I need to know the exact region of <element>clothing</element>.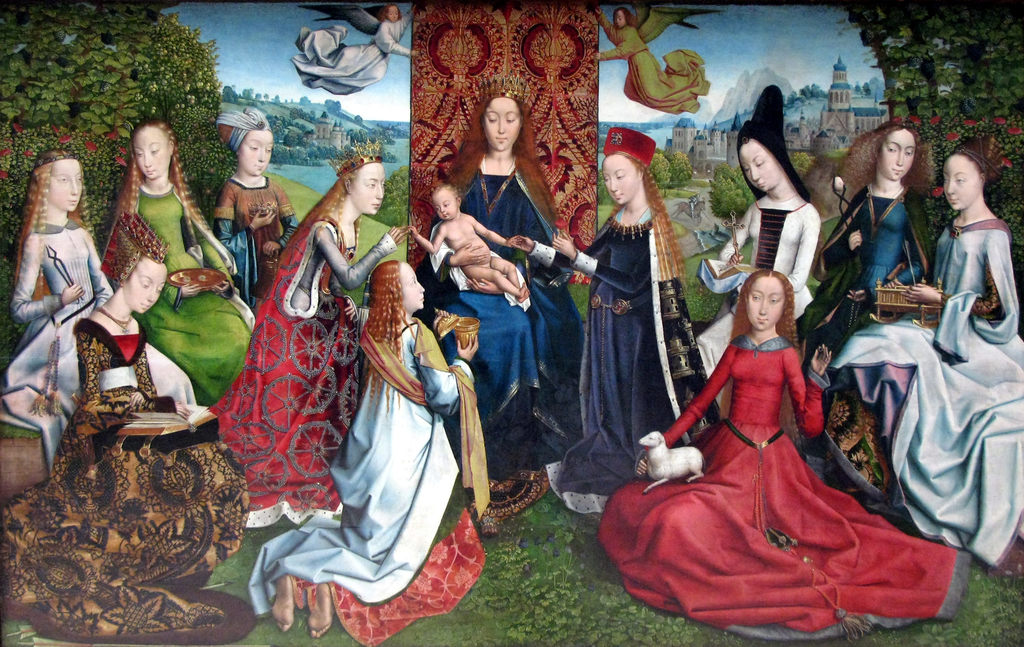
Region: {"left": 207, "top": 216, "right": 395, "bottom": 536}.
